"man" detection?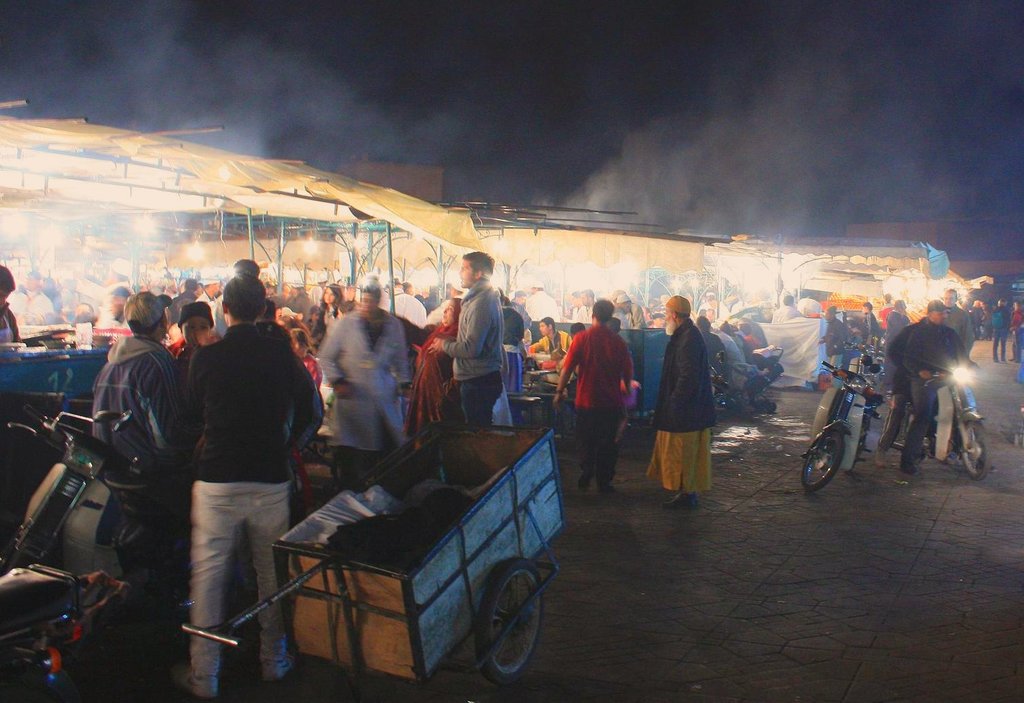
bbox=(769, 296, 804, 322)
